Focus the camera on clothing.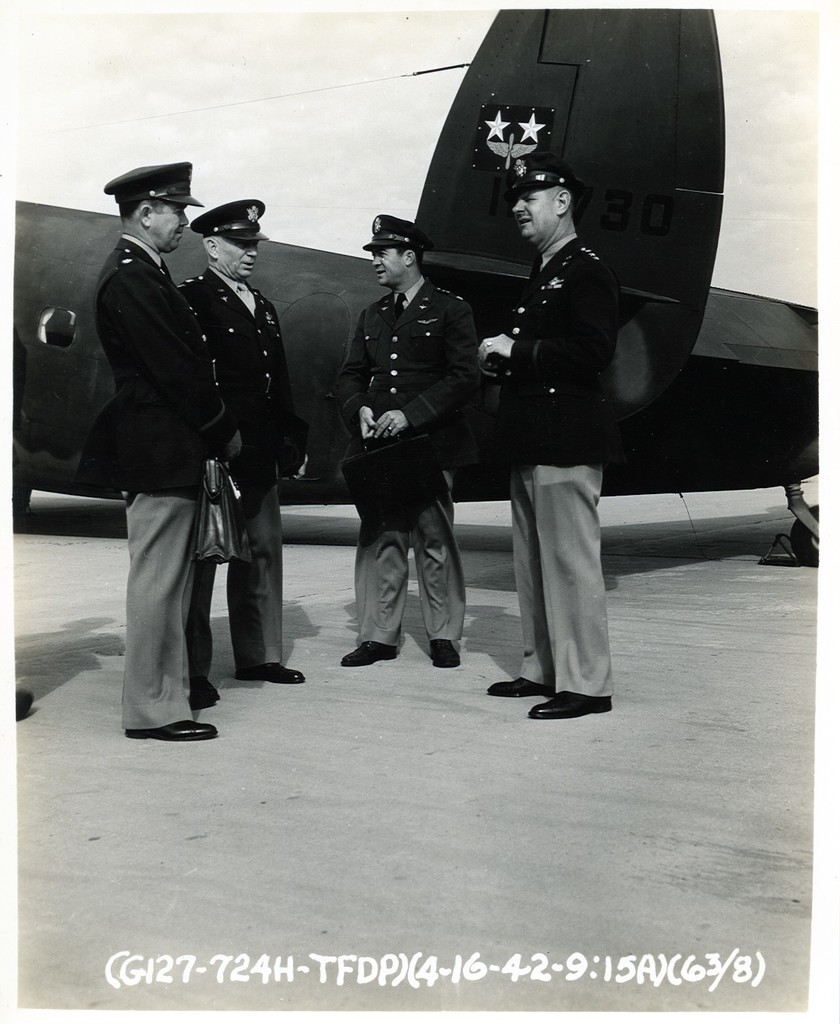
Focus region: BBox(481, 230, 621, 697).
